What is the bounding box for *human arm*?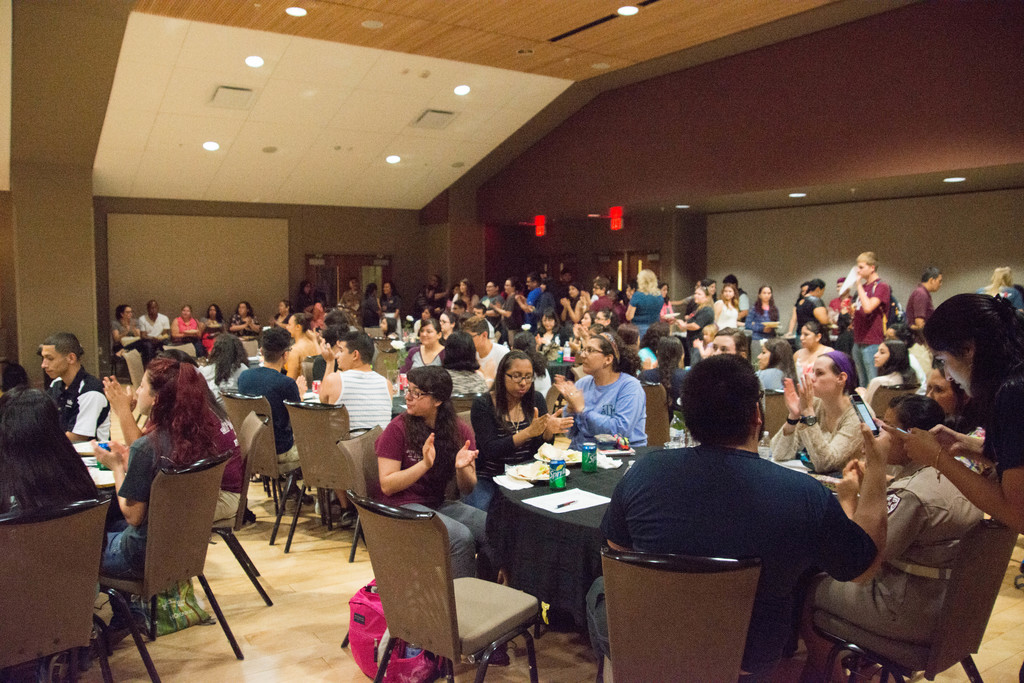
rect(195, 322, 204, 338).
